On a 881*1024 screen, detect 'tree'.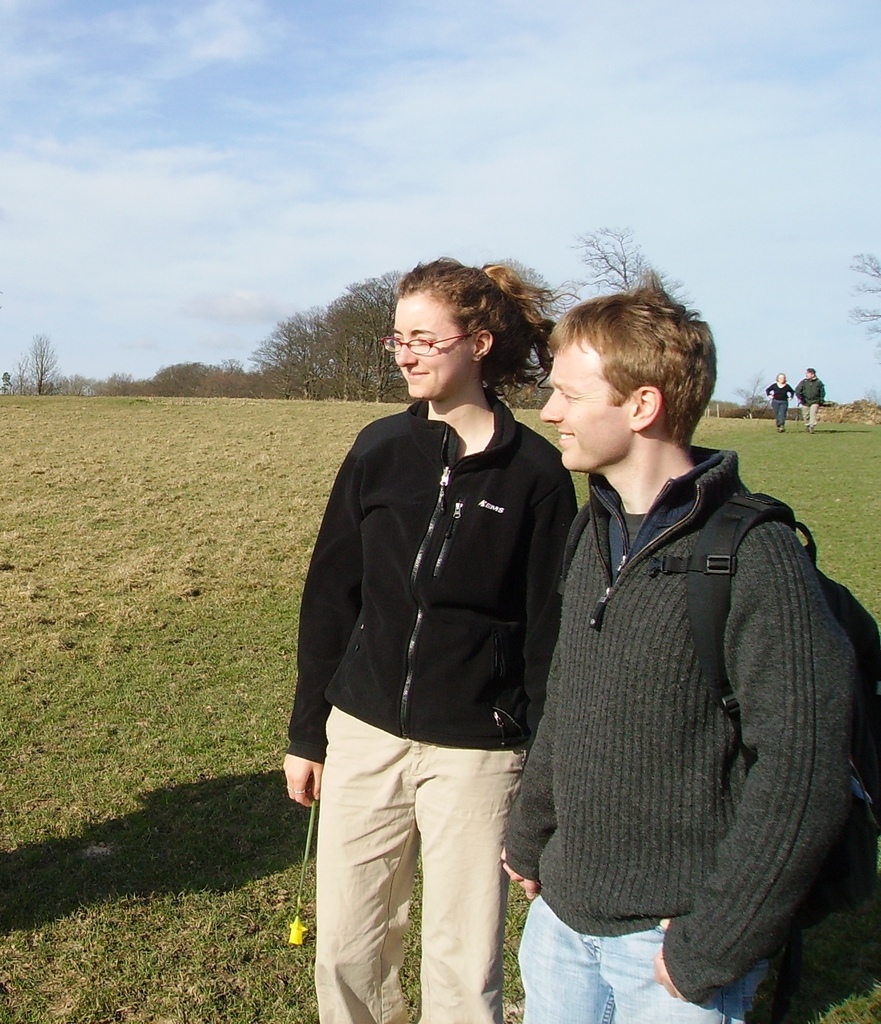
locate(735, 369, 777, 425).
